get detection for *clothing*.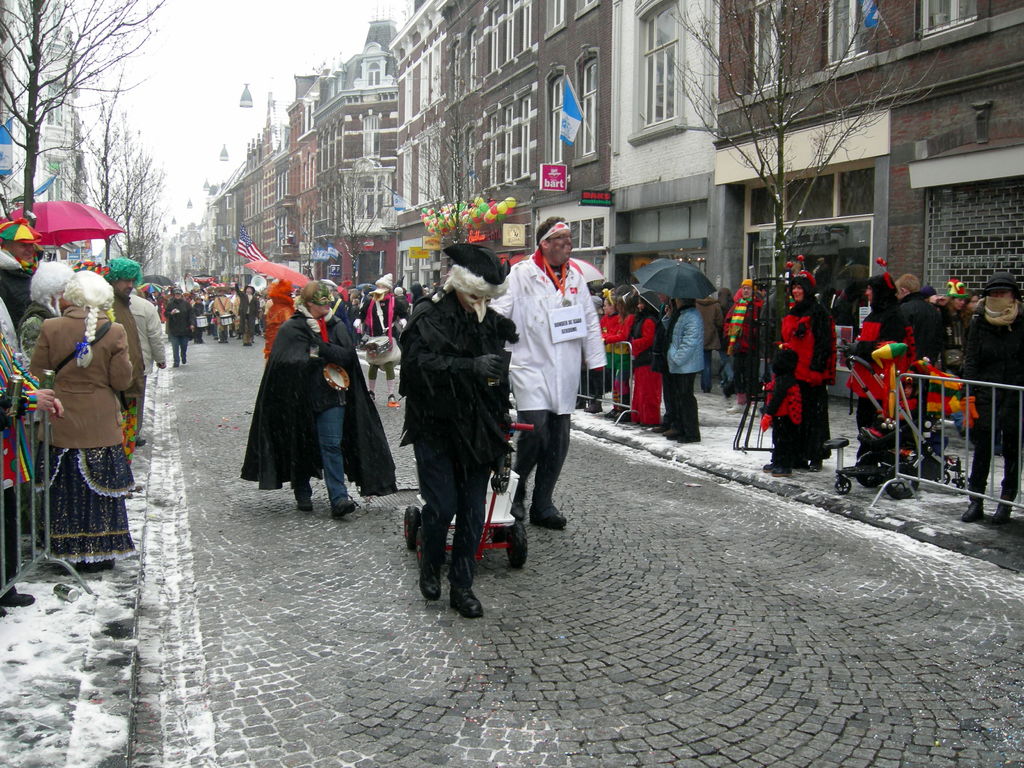
Detection: [x1=887, y1=278, x2=938, y2=438].
